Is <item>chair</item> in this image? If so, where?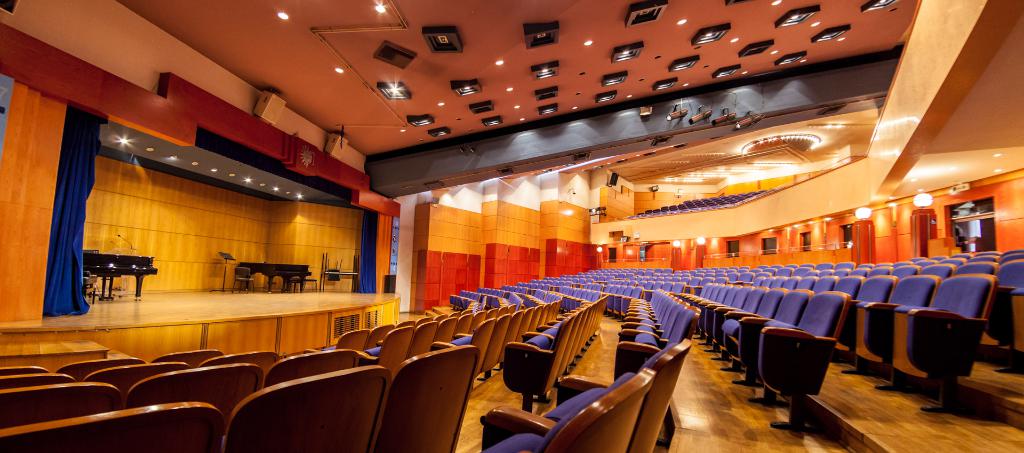
Yes, at Rect(486, 317, 509, 373).
